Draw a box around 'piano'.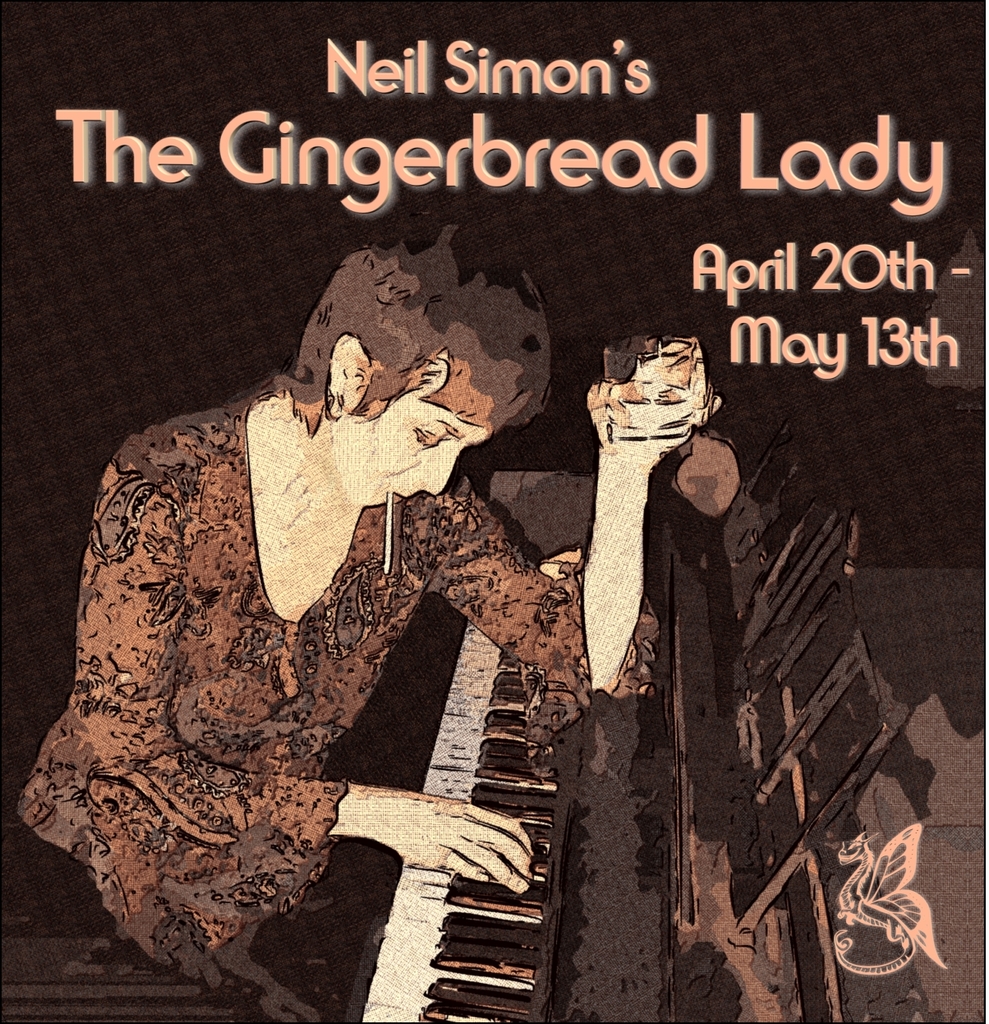
bbox=(341, 450, 853, 1023).
